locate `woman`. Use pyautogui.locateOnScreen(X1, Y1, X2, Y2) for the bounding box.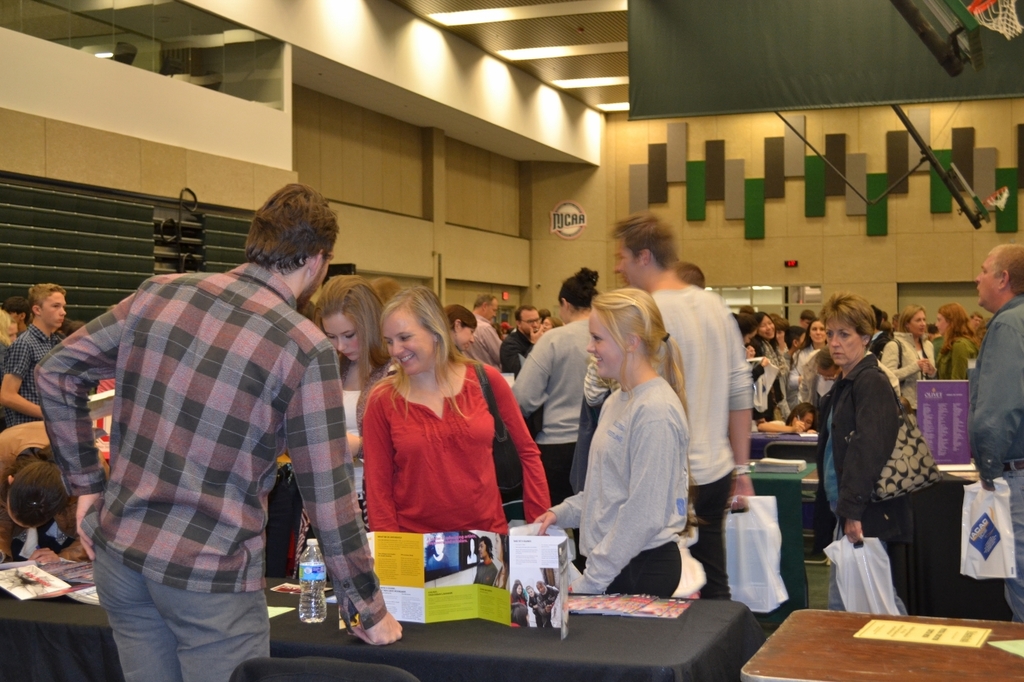
pyautogui.locateOnScreen(748, 313, 789, 425).
